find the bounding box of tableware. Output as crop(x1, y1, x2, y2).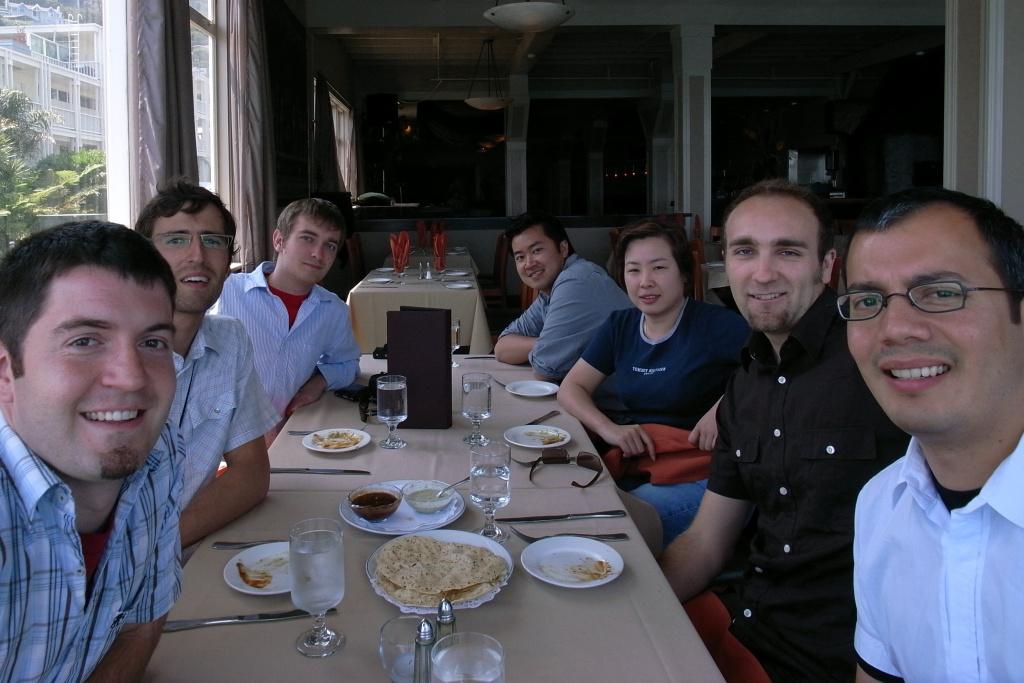
crop(269, 468, 368, 475).
